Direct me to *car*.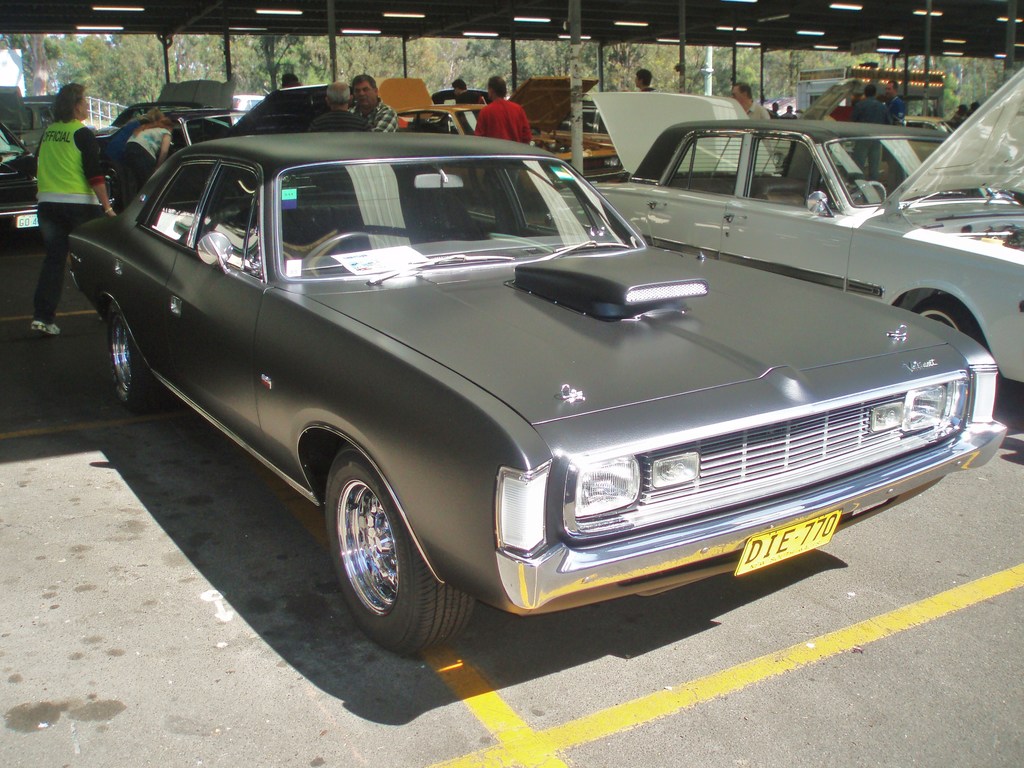
Direction: bbox=[0, 123, 45, 236].
